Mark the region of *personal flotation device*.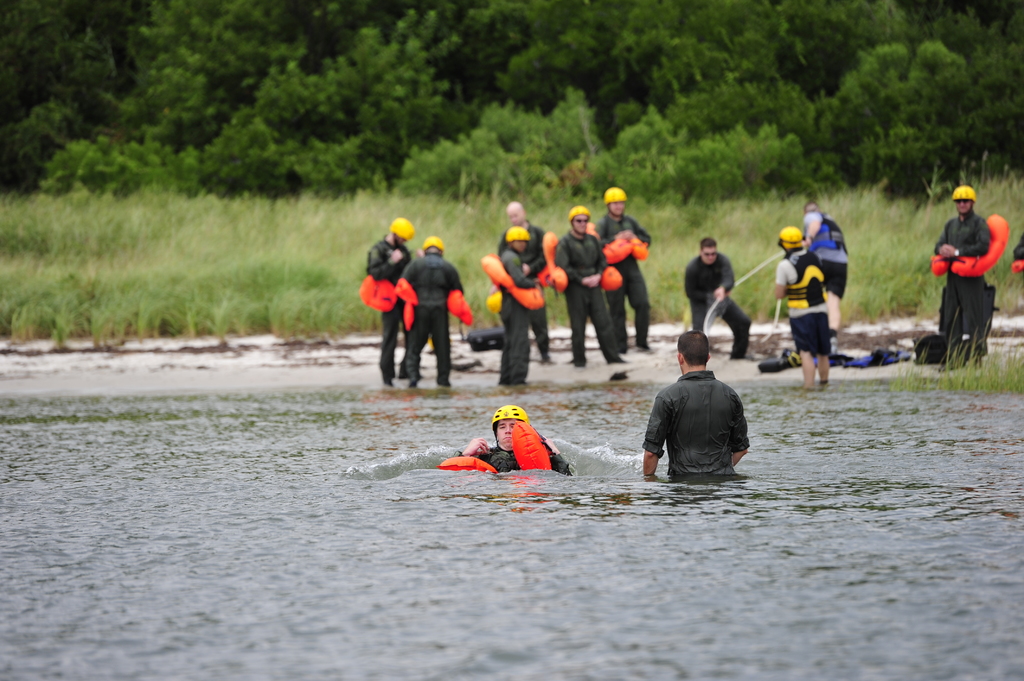
Region: [433, 416, 570, 479].
